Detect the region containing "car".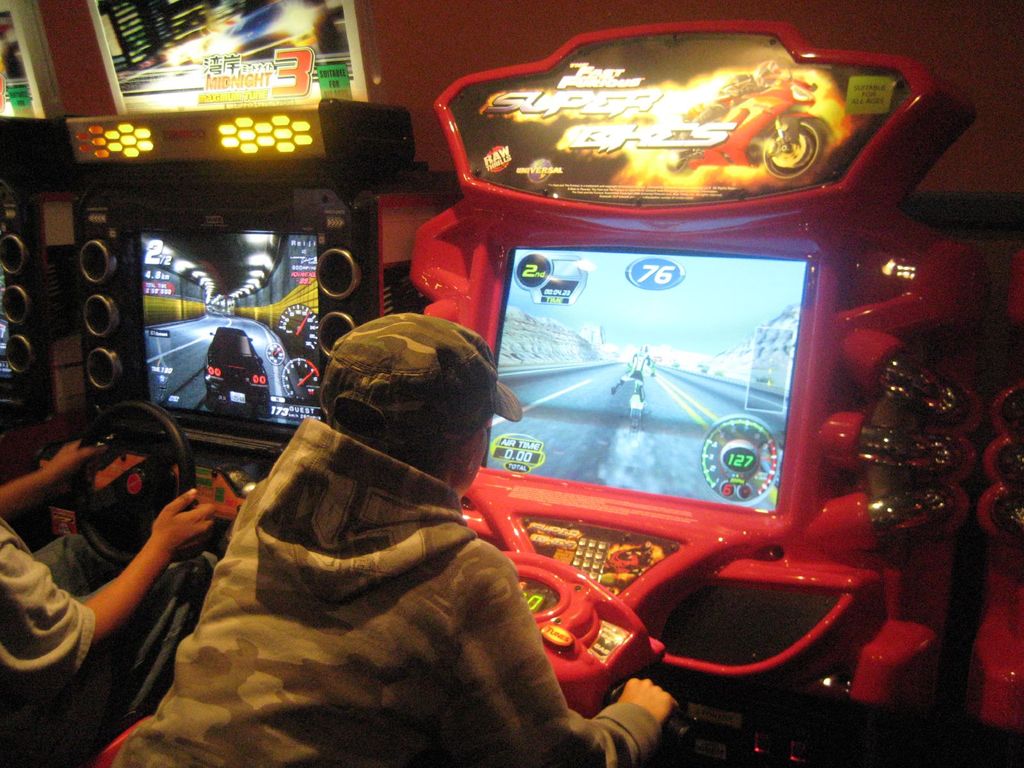
pyautogui.locateOnScreen(203, 327, 272, 417).
